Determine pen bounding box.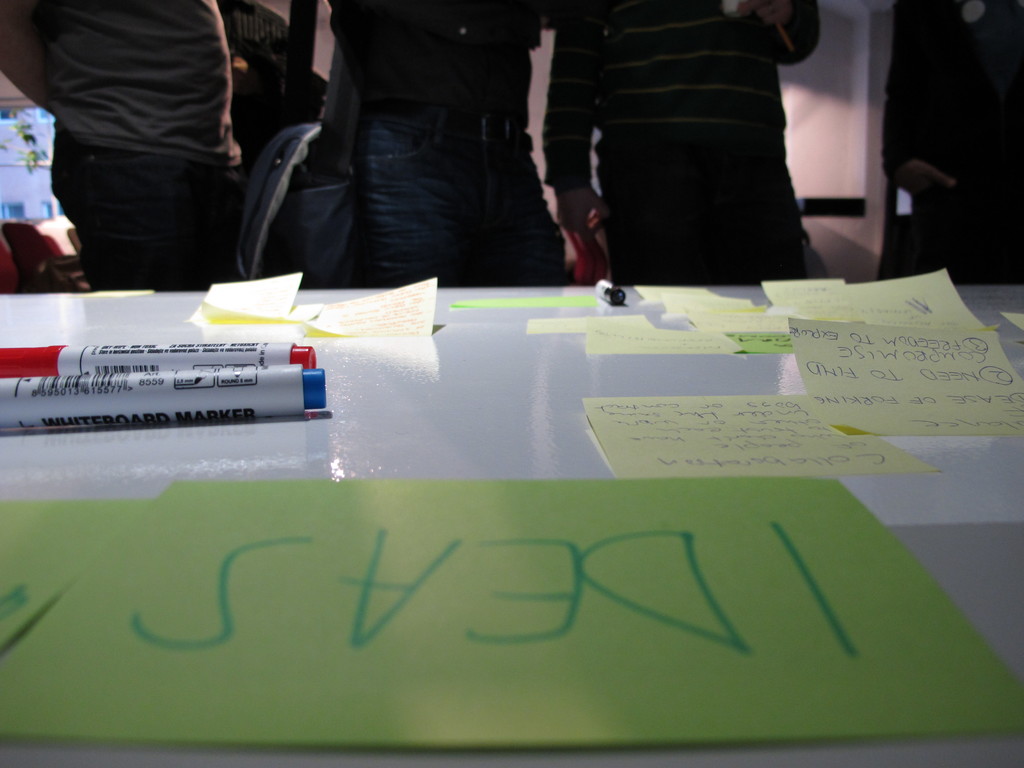
Determined: Rect(0, 341, 318, 374).
